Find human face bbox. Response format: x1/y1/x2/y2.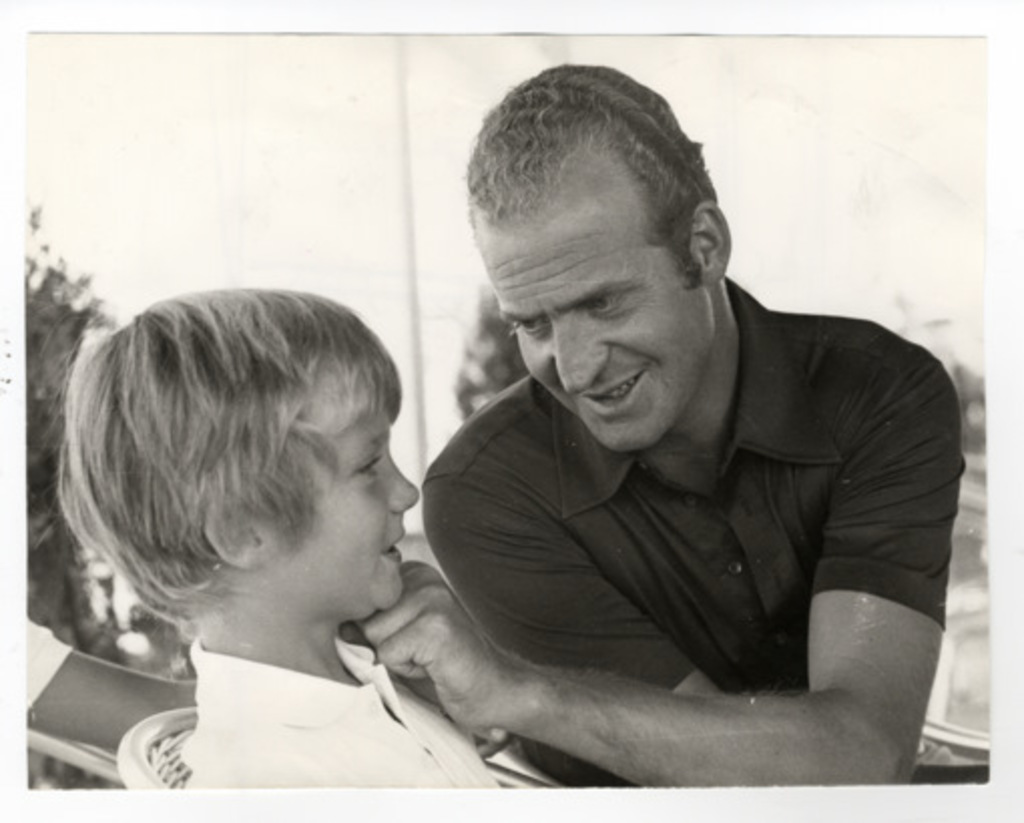
275/397/414/630.
